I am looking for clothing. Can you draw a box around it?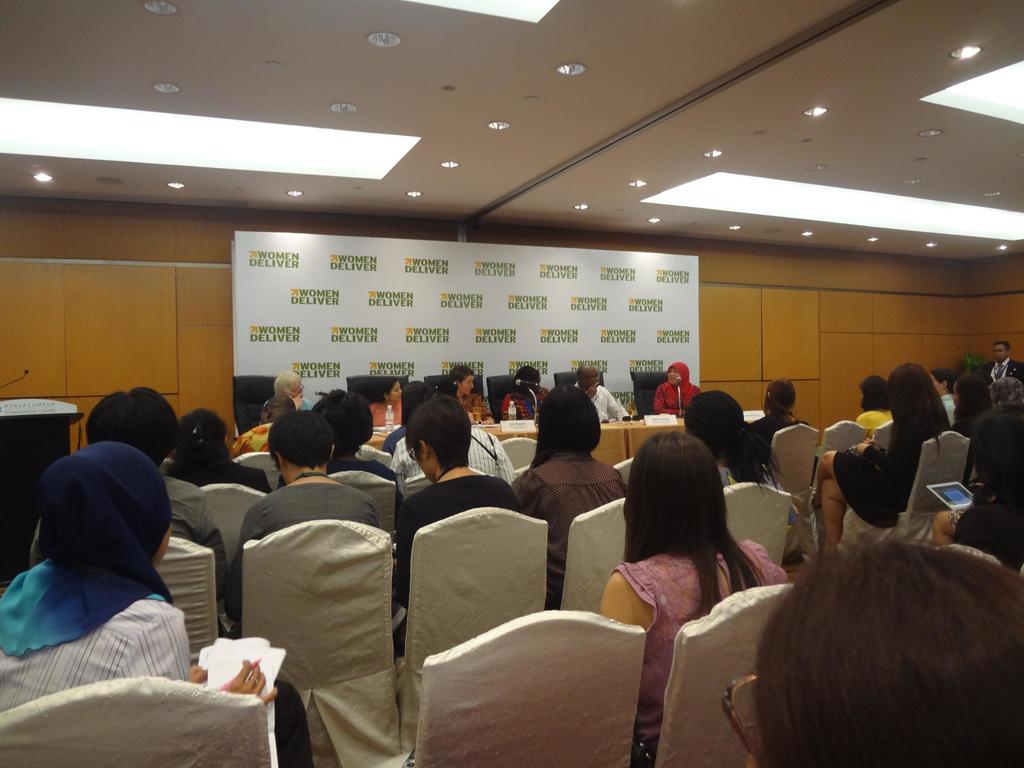
Sure, the bounding box is 4,422,206,716.
